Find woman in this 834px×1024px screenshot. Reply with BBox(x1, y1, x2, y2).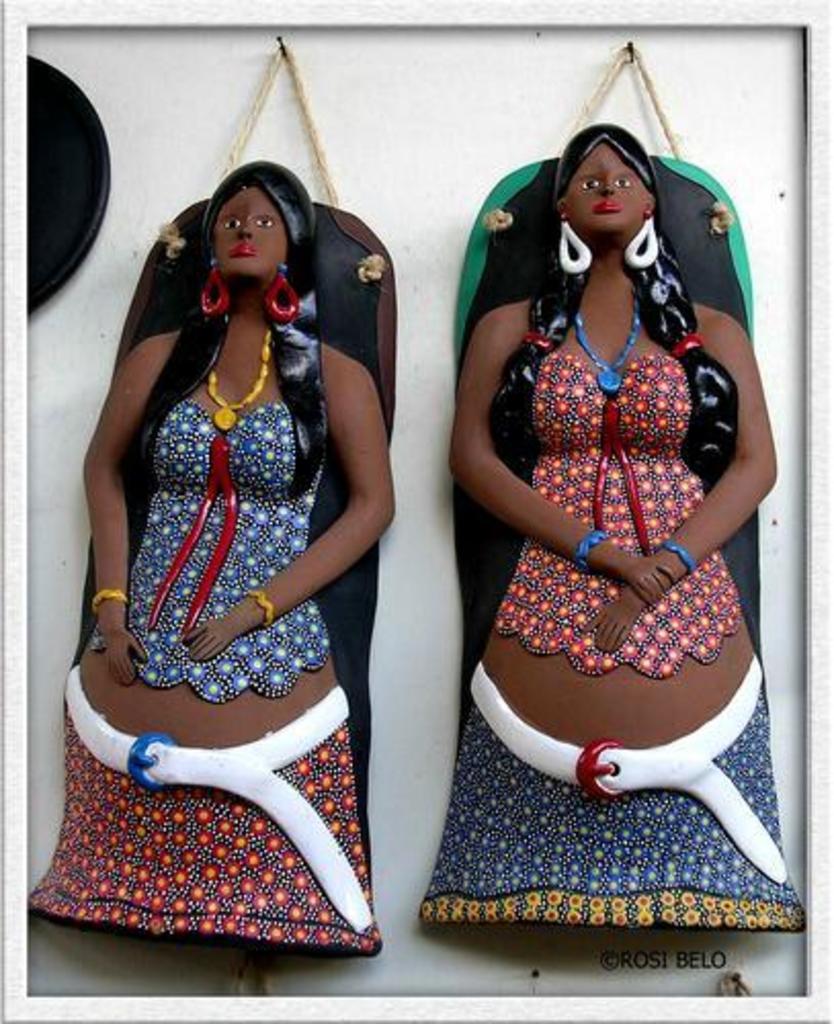
BBox(18, 162, 406, 952).
